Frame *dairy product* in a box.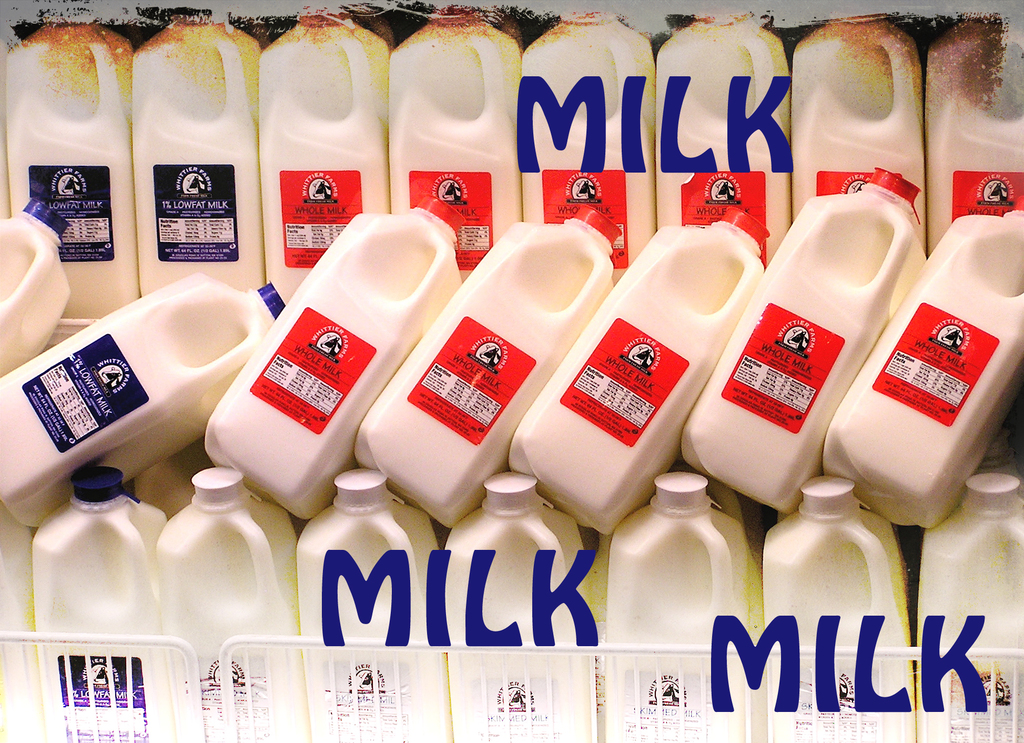
box(0, 220, 88, 375).
